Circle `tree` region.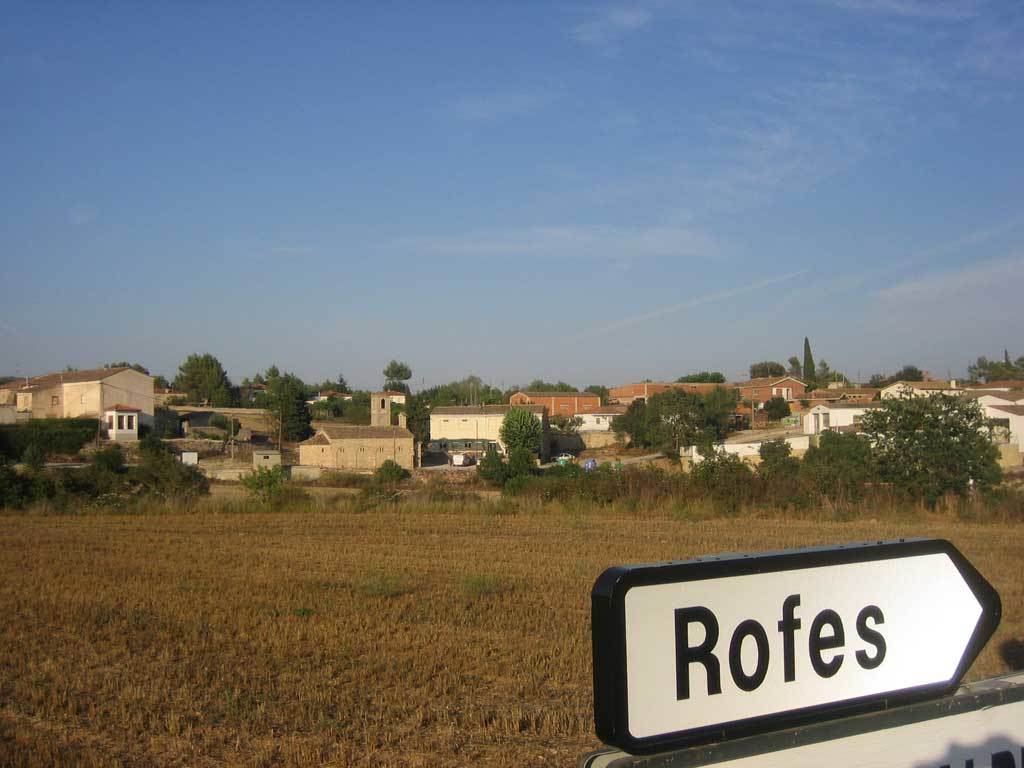
Region: bbox=(485, 383, 502, 405).
